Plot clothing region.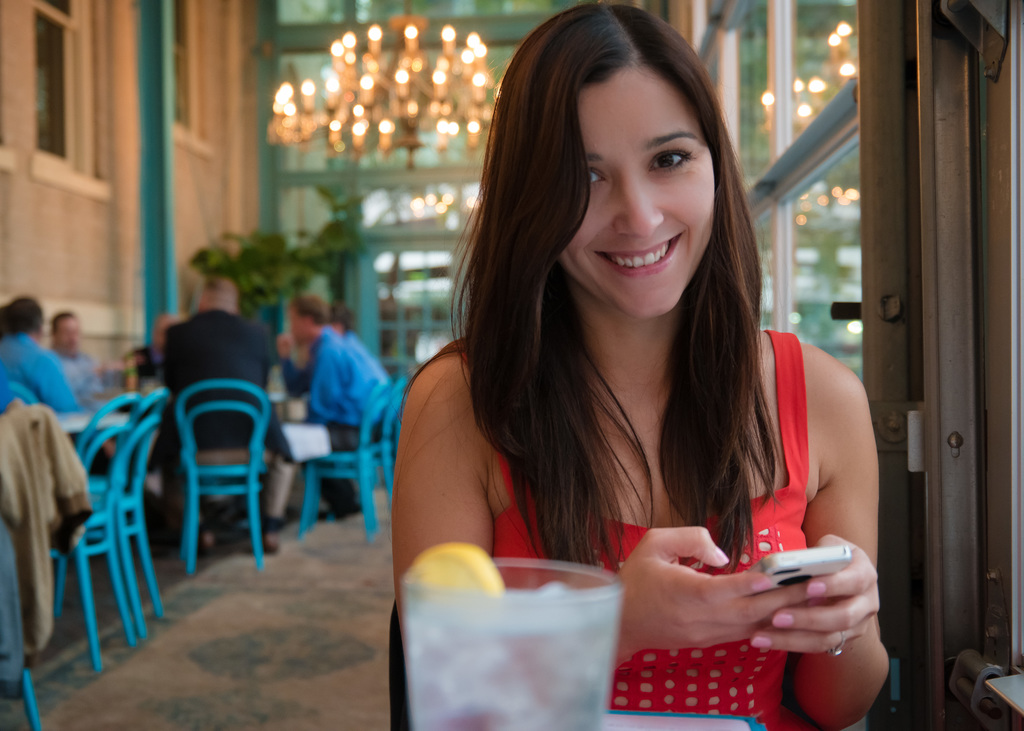
Plotted at 0 334 81 404.
